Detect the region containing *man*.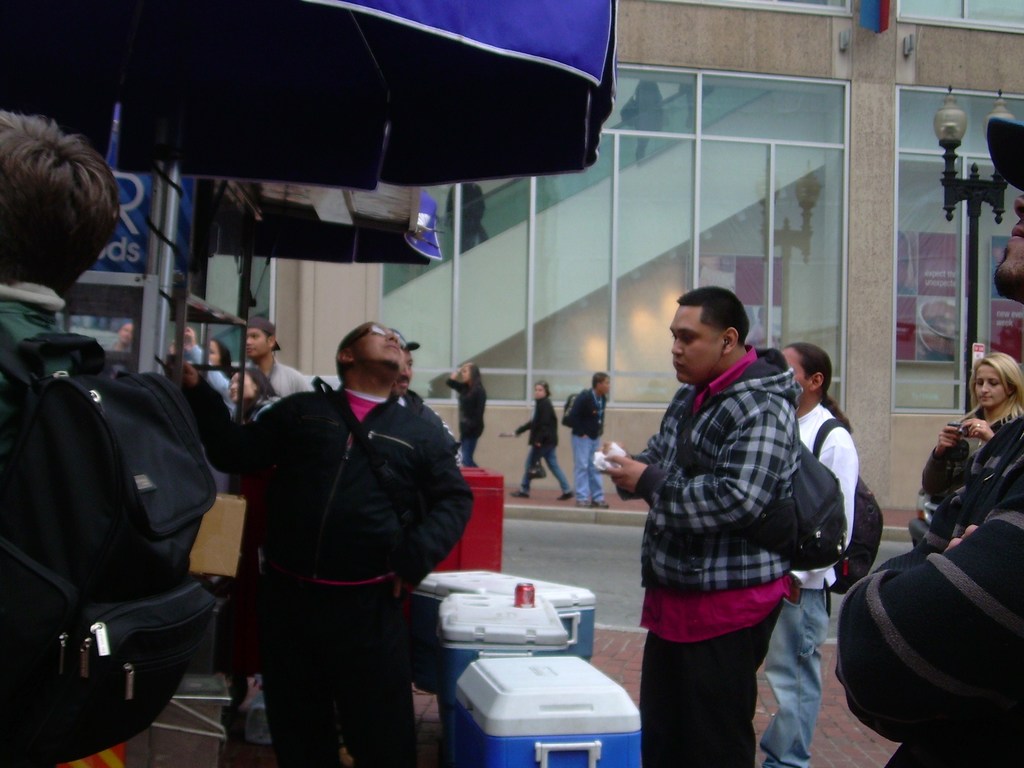
crop(561, 369, 612, 506).
